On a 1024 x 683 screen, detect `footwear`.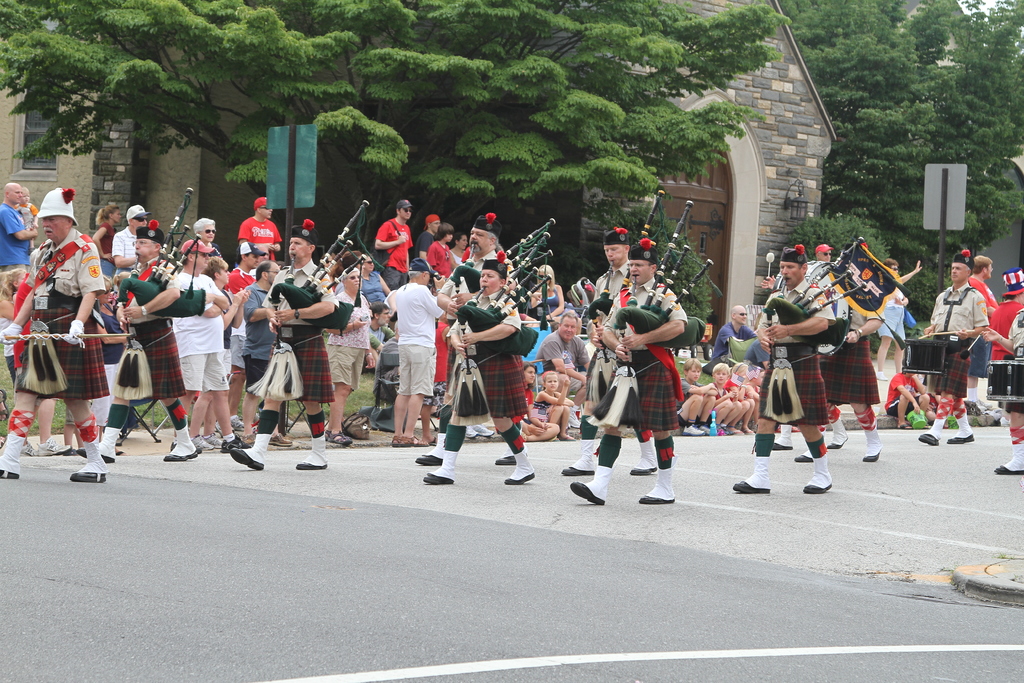
Rect(857, 440, 882, 456).
